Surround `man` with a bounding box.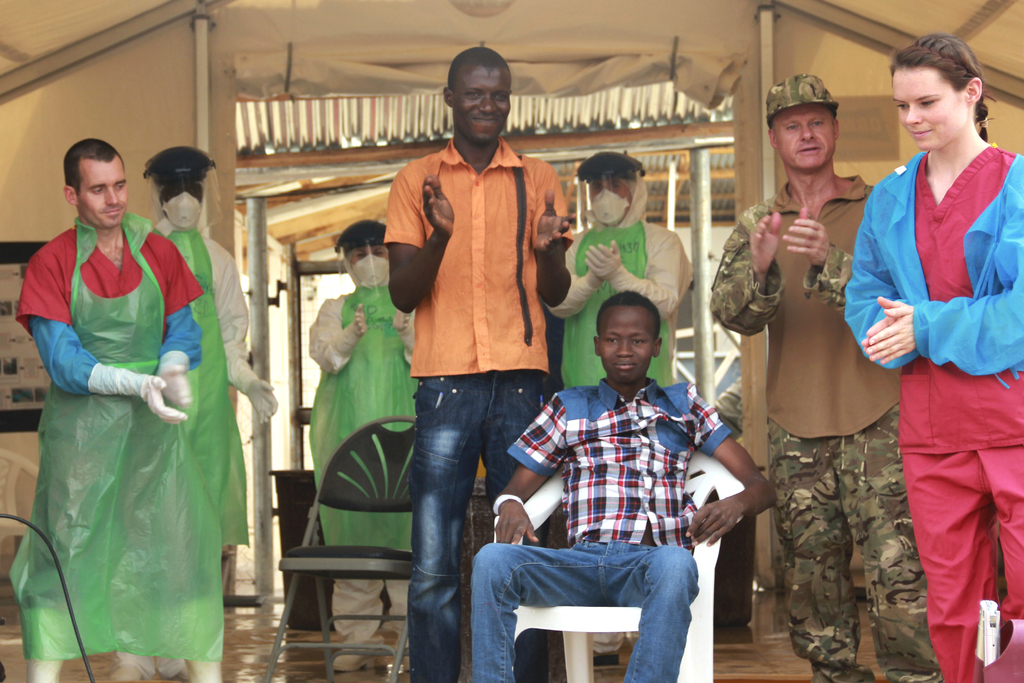
bbox(711, 70, 948, 682).
